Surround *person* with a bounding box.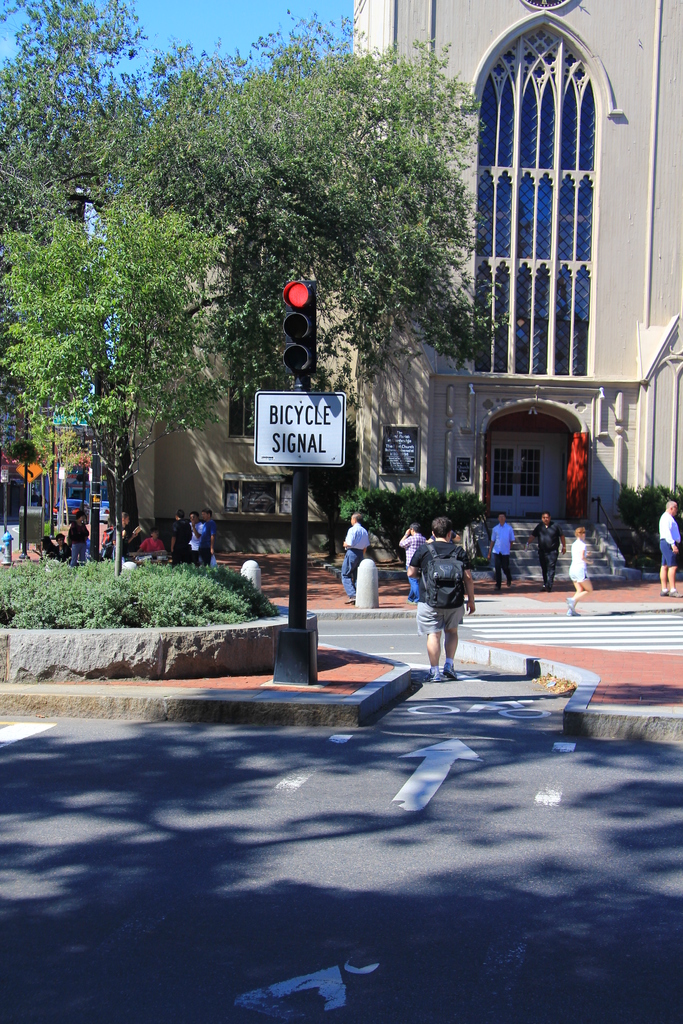
box=[54, 532, 66, 563].
